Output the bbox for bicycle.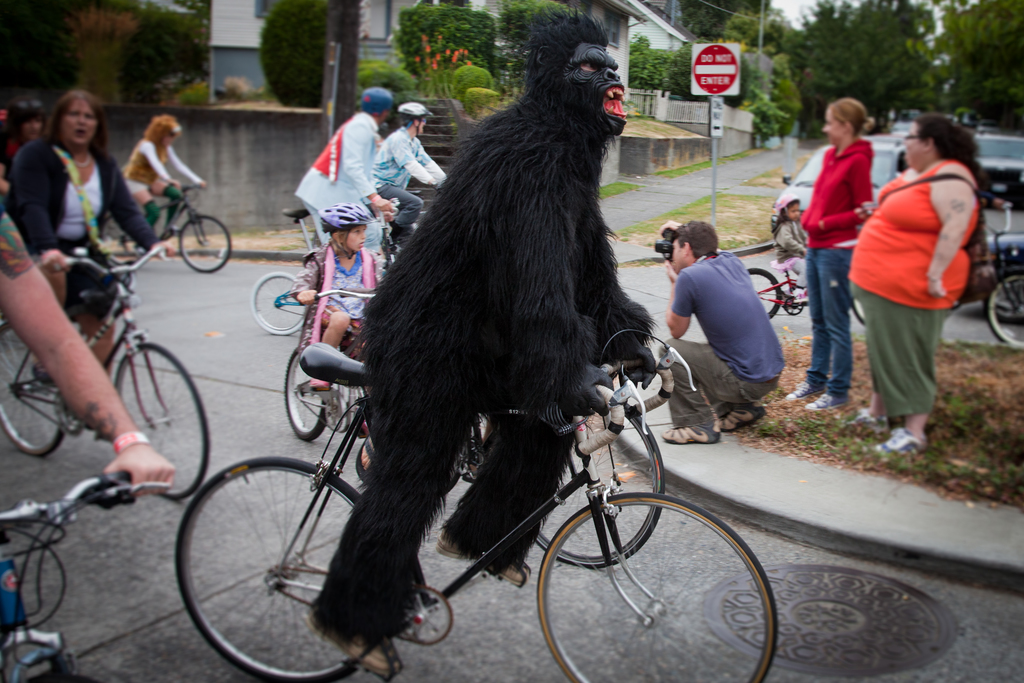
247 205 398 339.
